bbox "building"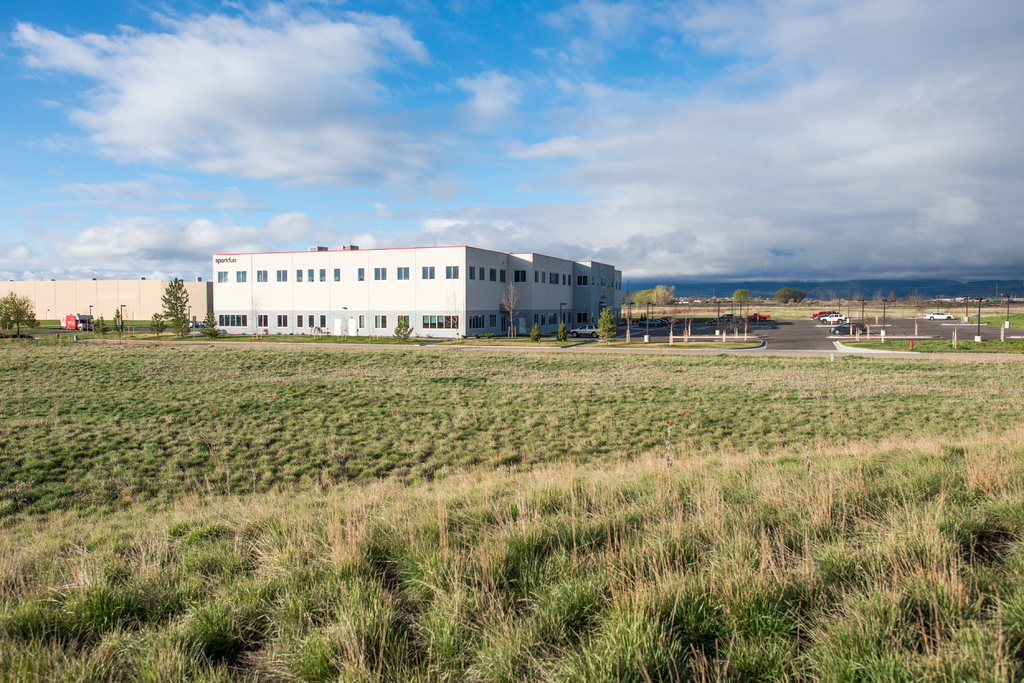
locate(216, 243, 623, 339)
